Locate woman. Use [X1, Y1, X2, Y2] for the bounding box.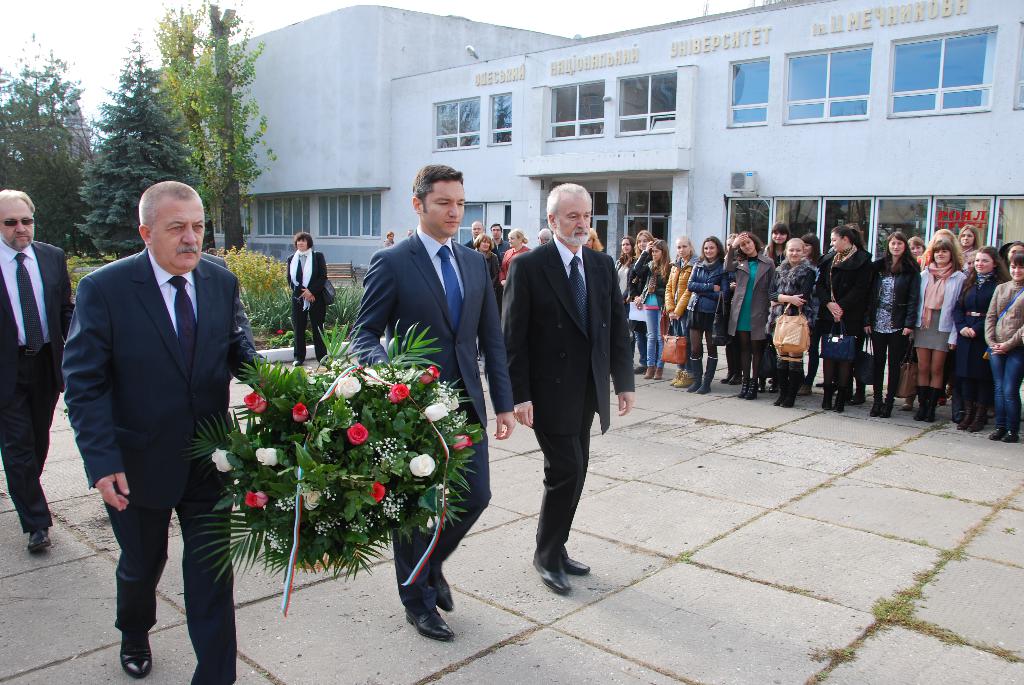
[762, 239, 813, 405].
